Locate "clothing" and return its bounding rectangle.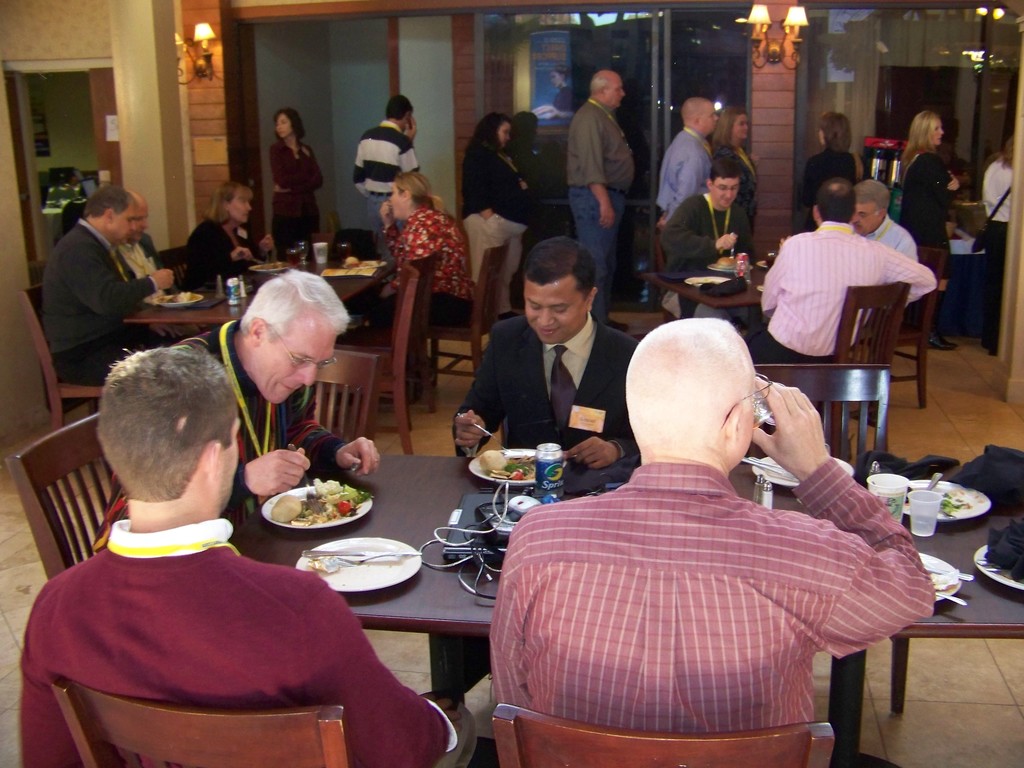
[x1=453, y1=136, x2=534, y2=287].
